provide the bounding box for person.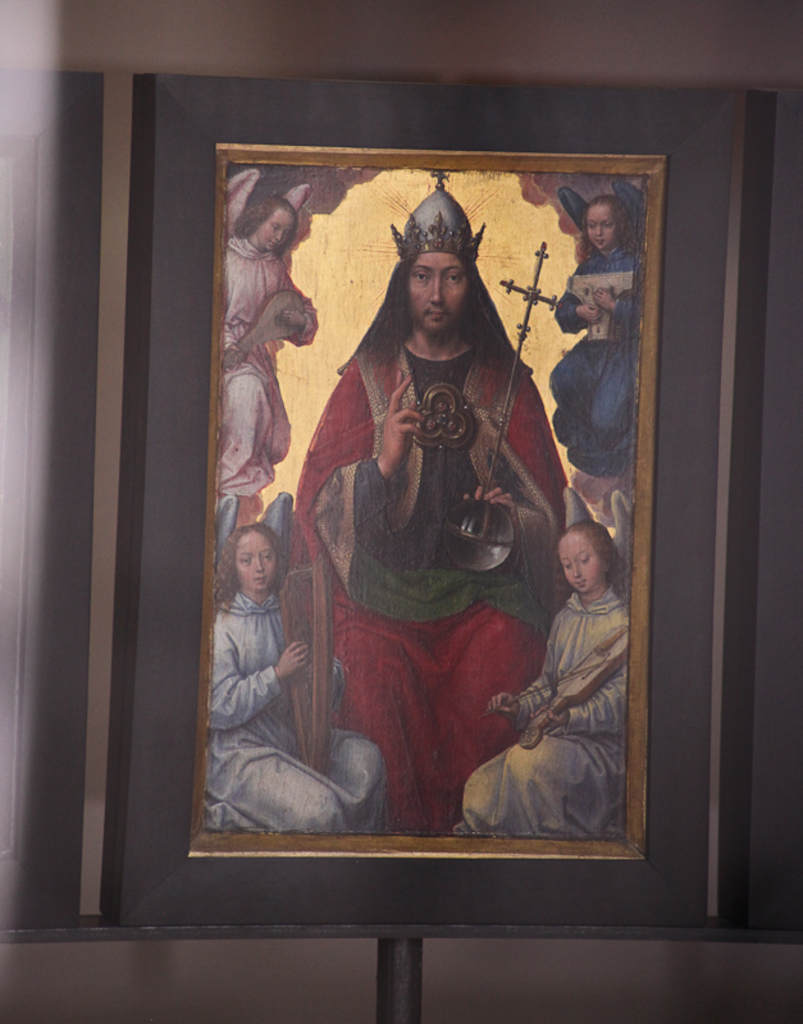
crop(204, 513, 387, 833).
